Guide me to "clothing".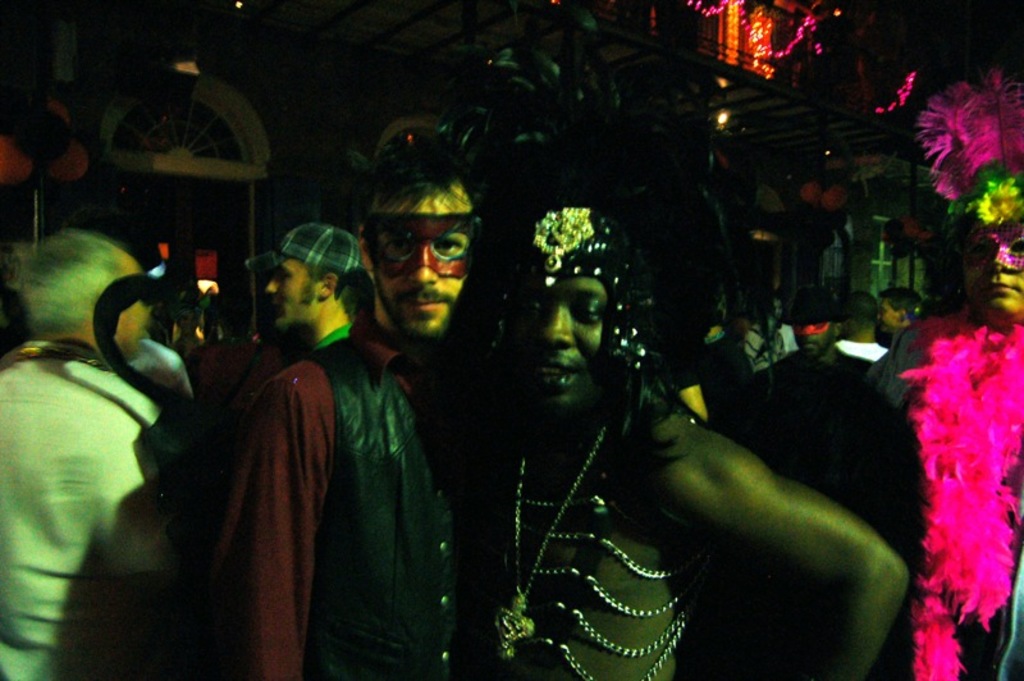
Guidance: [189,261,433,680].
